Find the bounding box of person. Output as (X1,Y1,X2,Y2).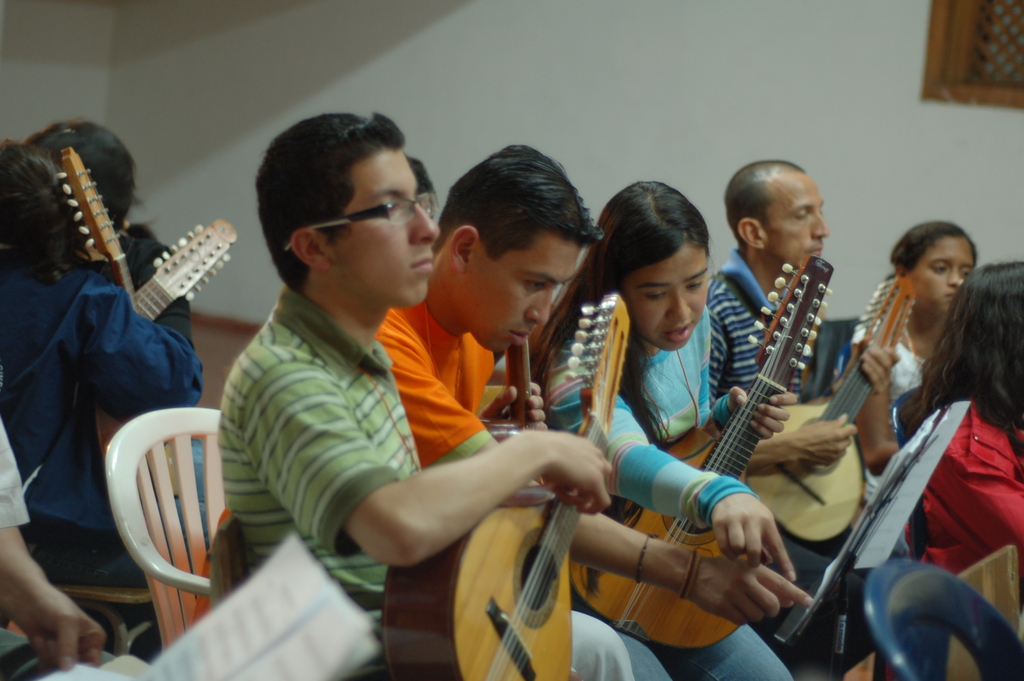
(0,121,199,602).
